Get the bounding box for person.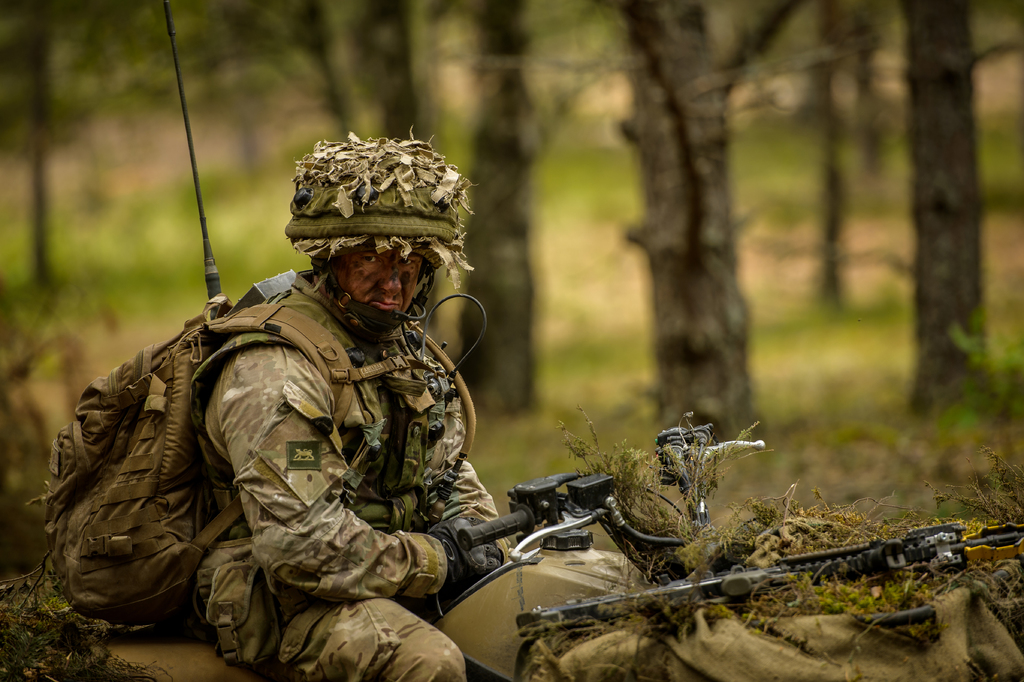
BBox(187, 120, 531, 681).
